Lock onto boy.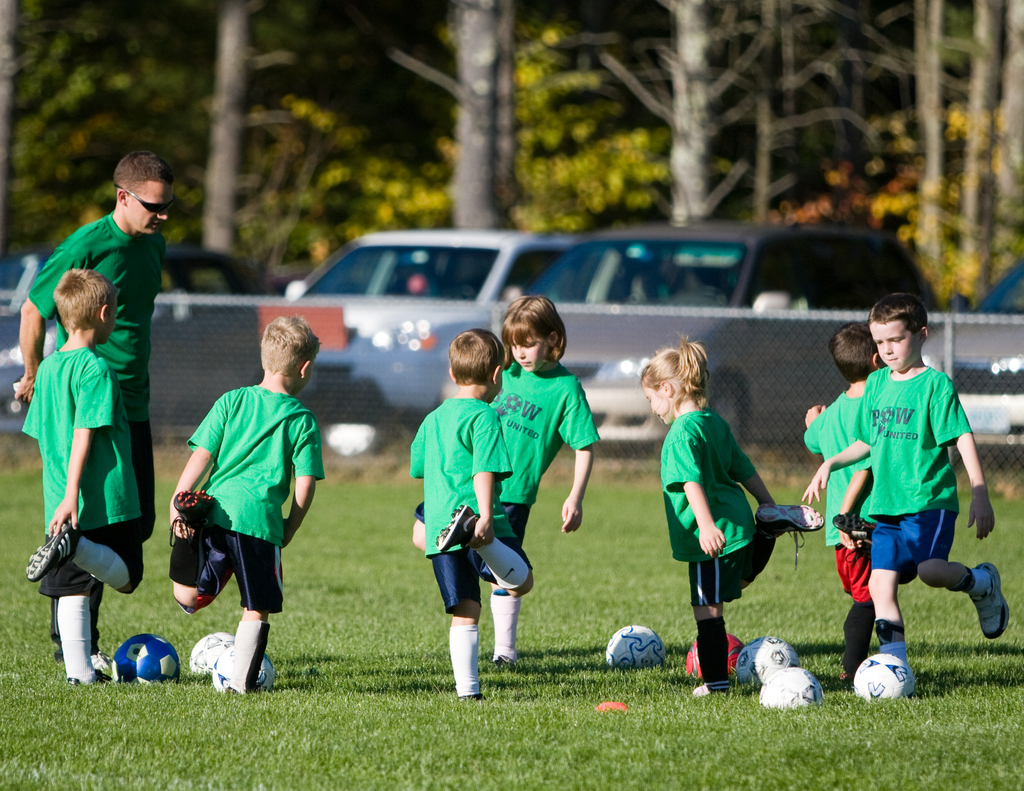
Locked: x1=171 y1=316 x2=322 y2=696.
